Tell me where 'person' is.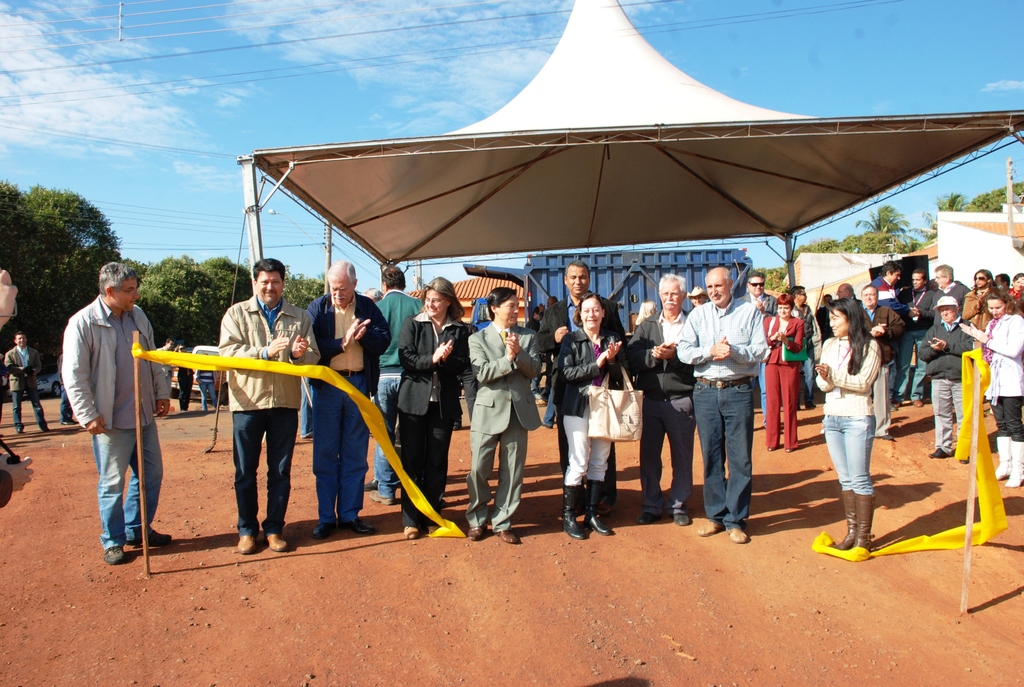
'person' is at crop(218, 258, 322, 565).
